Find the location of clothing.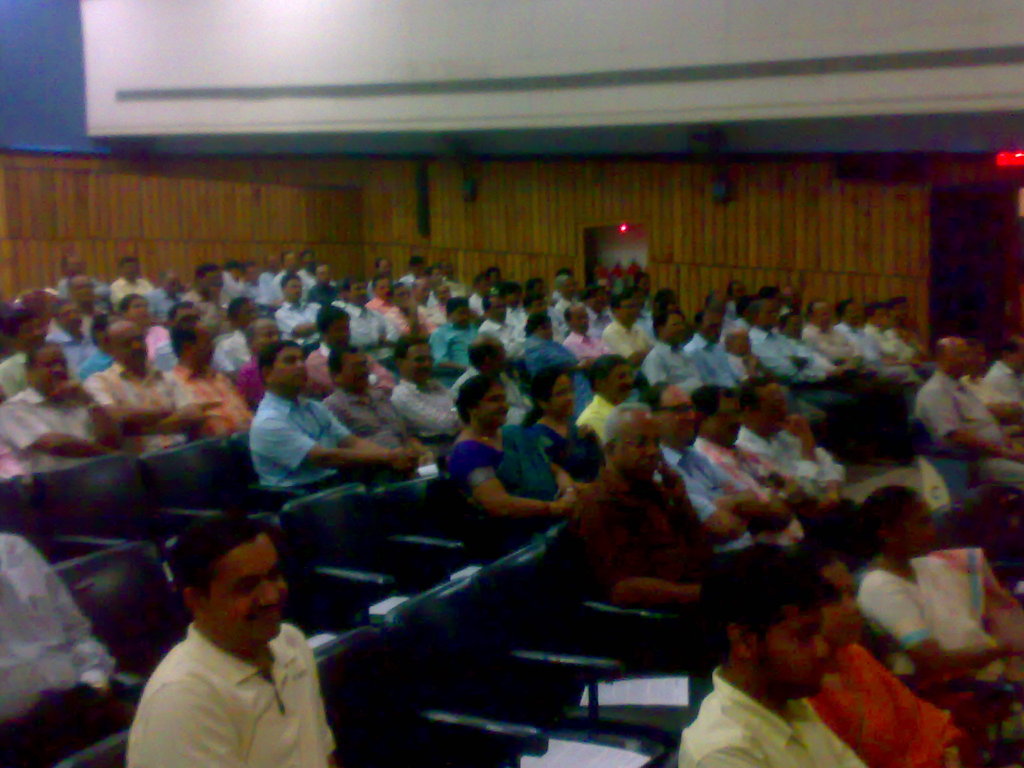
Location: left=108, top=593, right=348, bottom=767.
